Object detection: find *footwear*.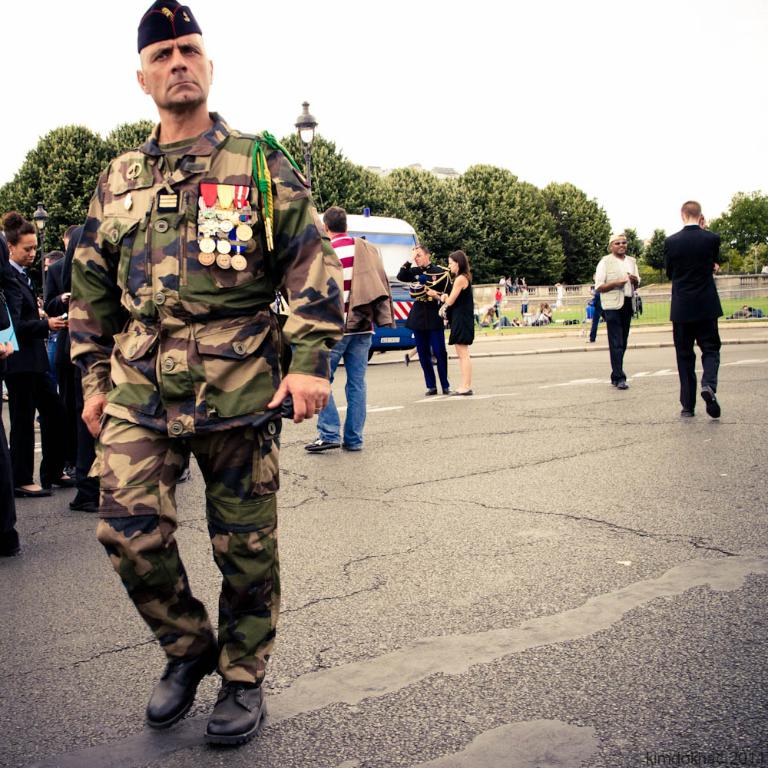
[left=680, top=406, right=690, bottom=417].
